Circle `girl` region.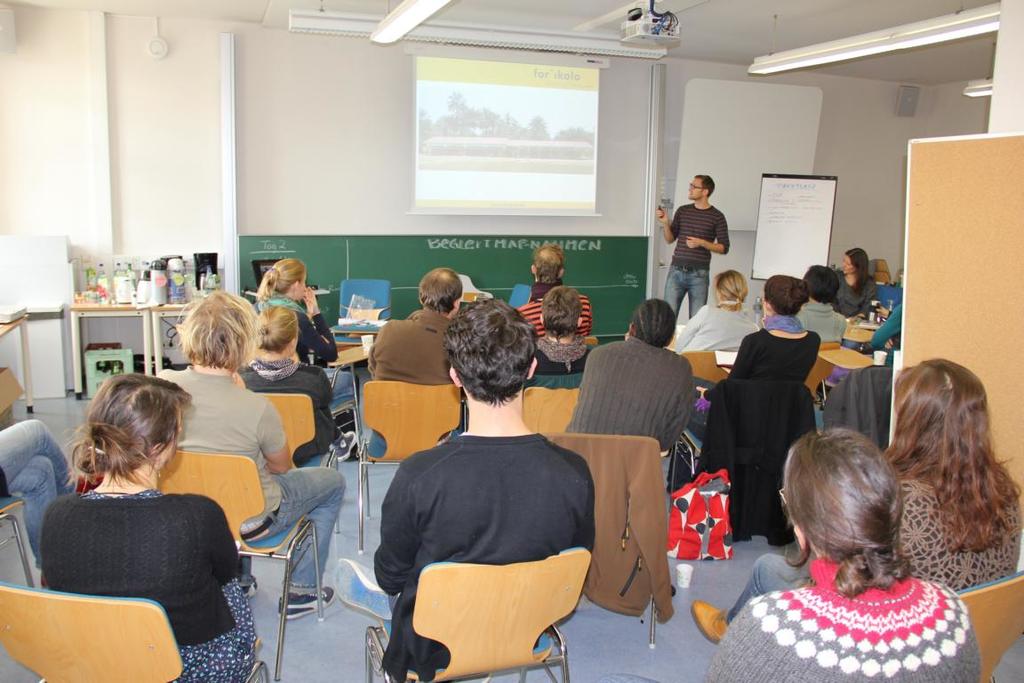
Region: rect(38, 372, 260, 682).
